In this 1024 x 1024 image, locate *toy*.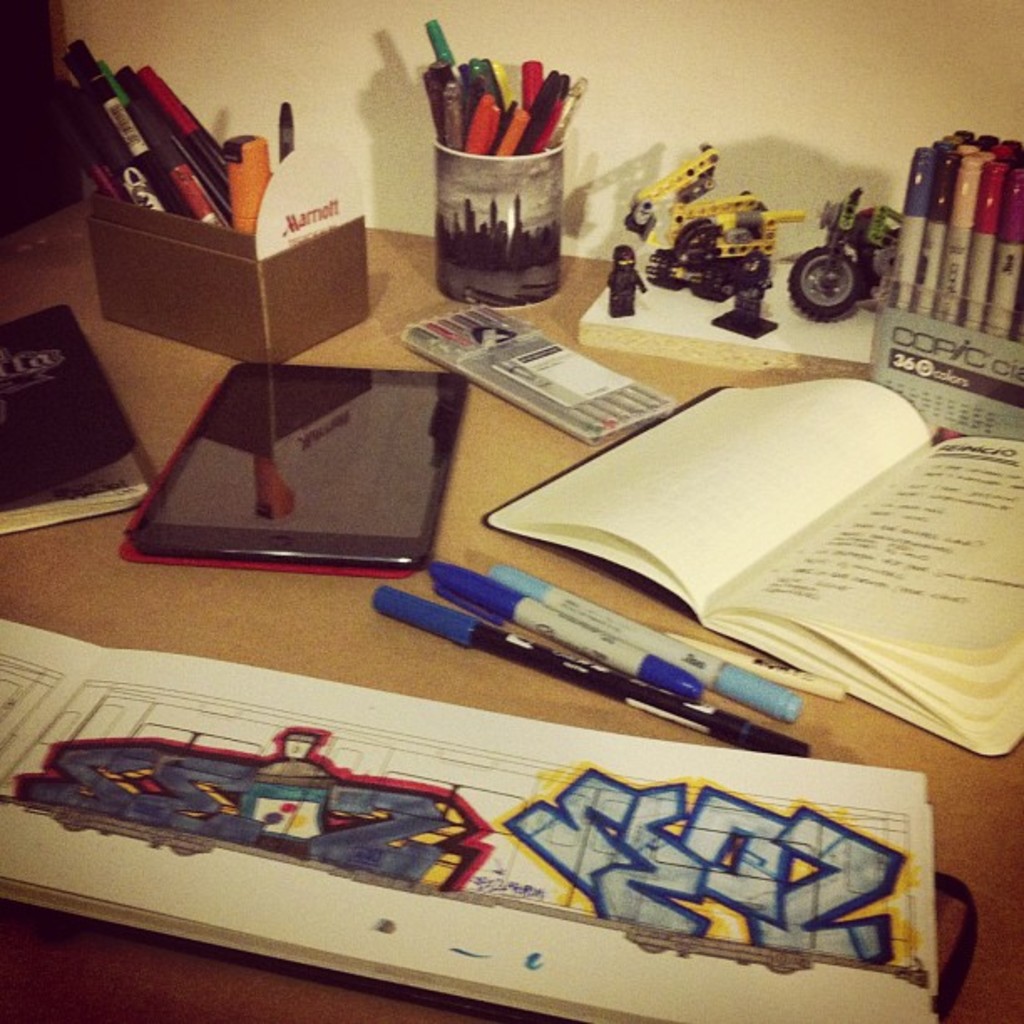
Bounding box: 786,181,905,320.
